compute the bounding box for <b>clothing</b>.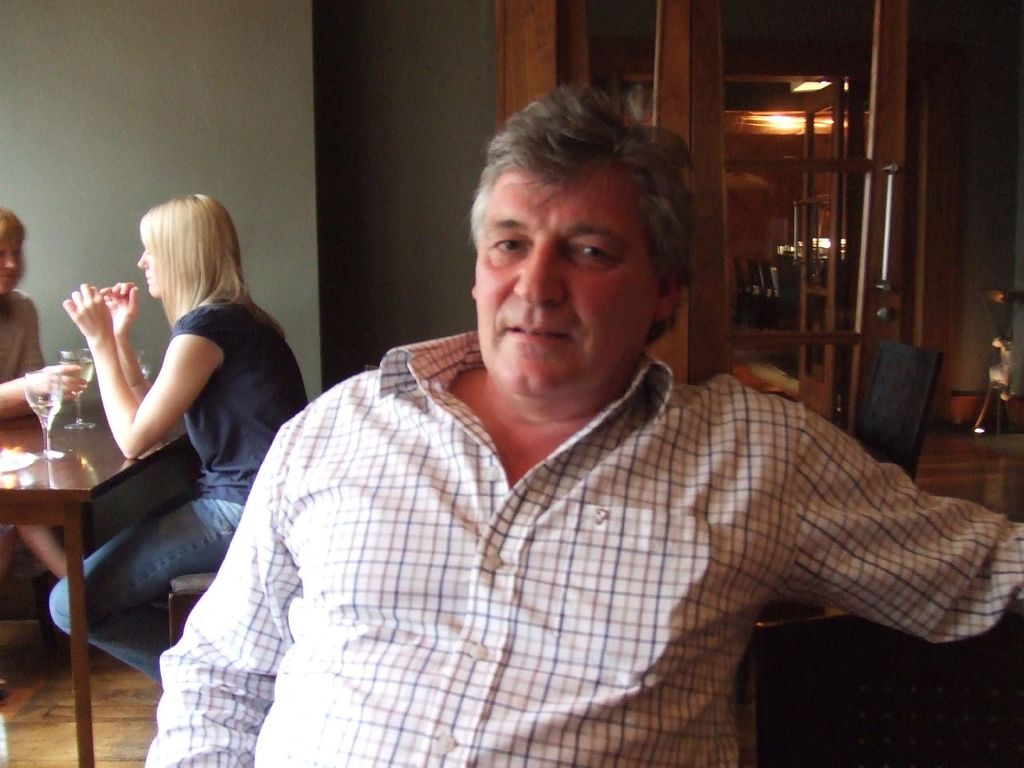
Rect(0, 286, 39, 390).
